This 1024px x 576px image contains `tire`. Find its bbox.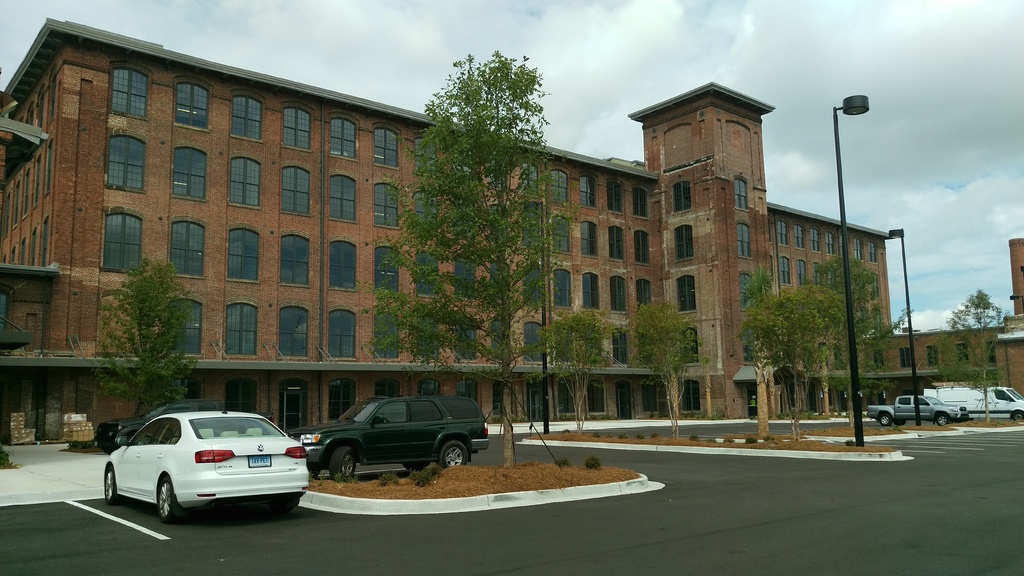
(403,461,431,474).
